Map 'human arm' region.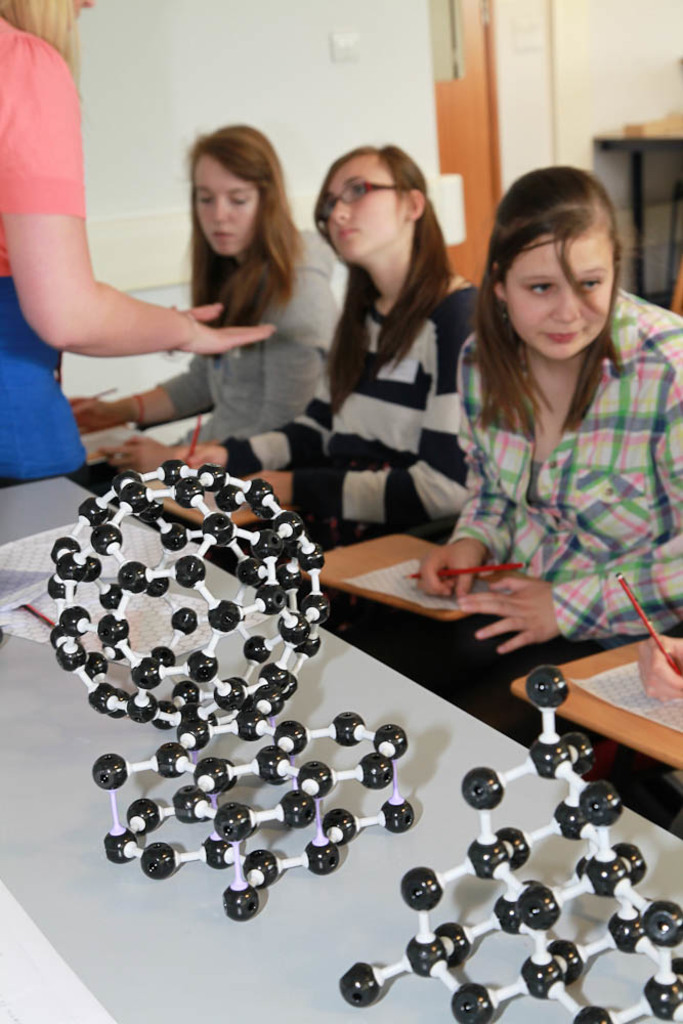
Mapped to <region>460, 377, 682, 650</region>.
